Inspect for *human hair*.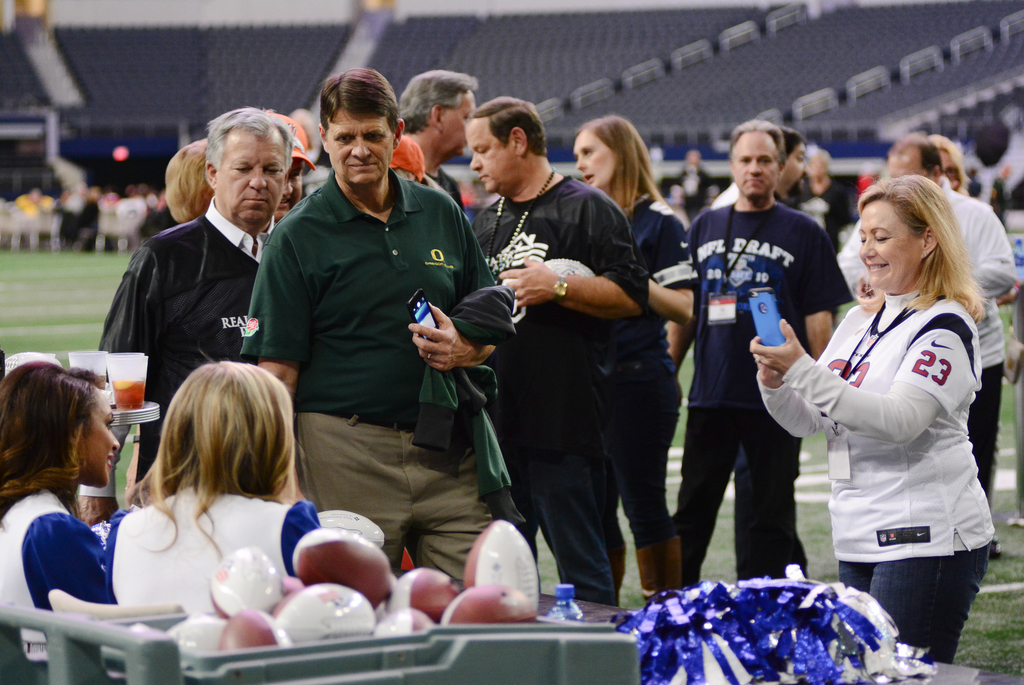
Inspection: [x1=320, y1=68, x2=404, y2=144].
